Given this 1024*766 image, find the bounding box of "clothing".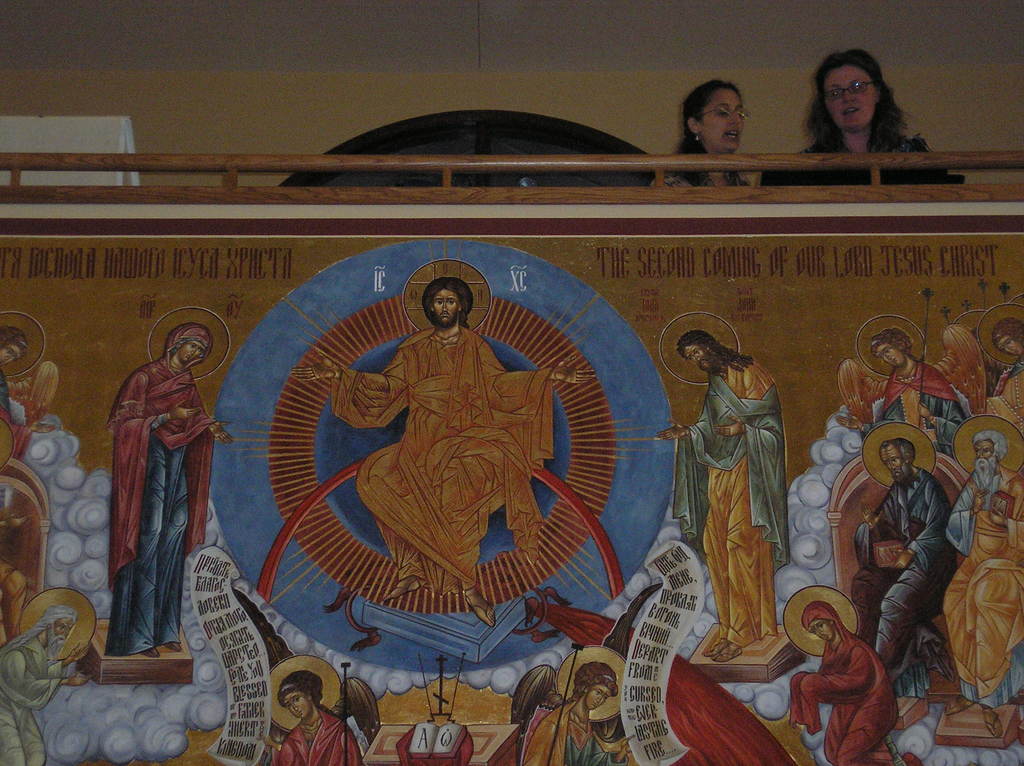
x1=847 y1=459 x2=967 y2=681.
